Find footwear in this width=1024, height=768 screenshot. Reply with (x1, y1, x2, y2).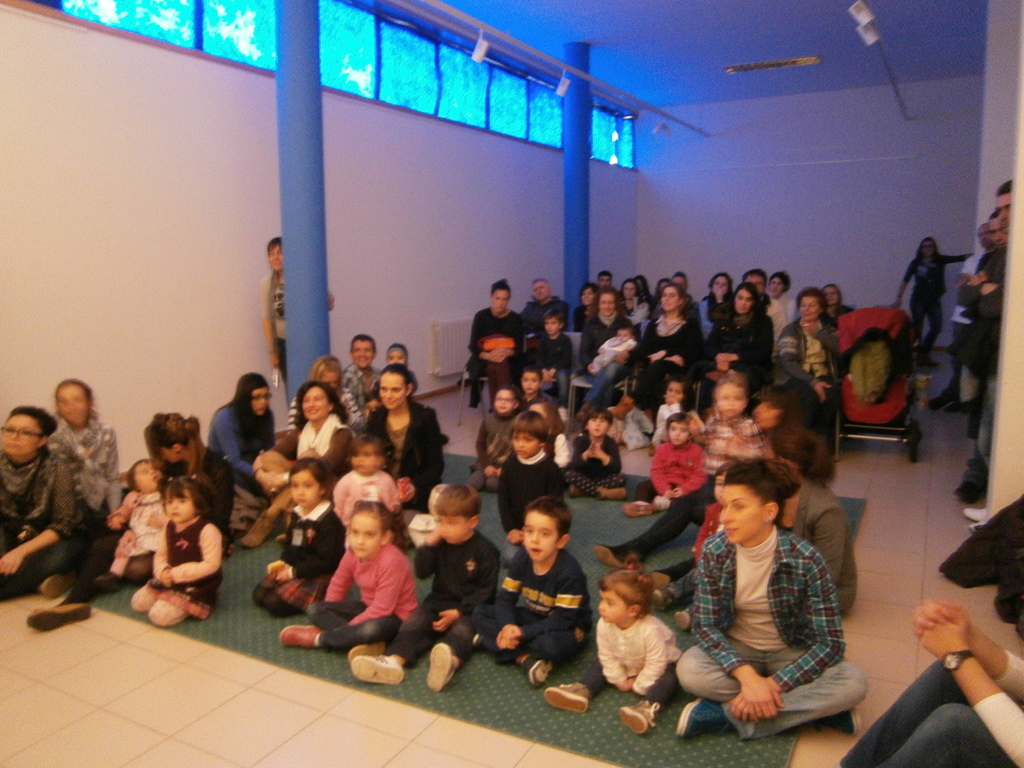
(238, 510, 276, 547).
